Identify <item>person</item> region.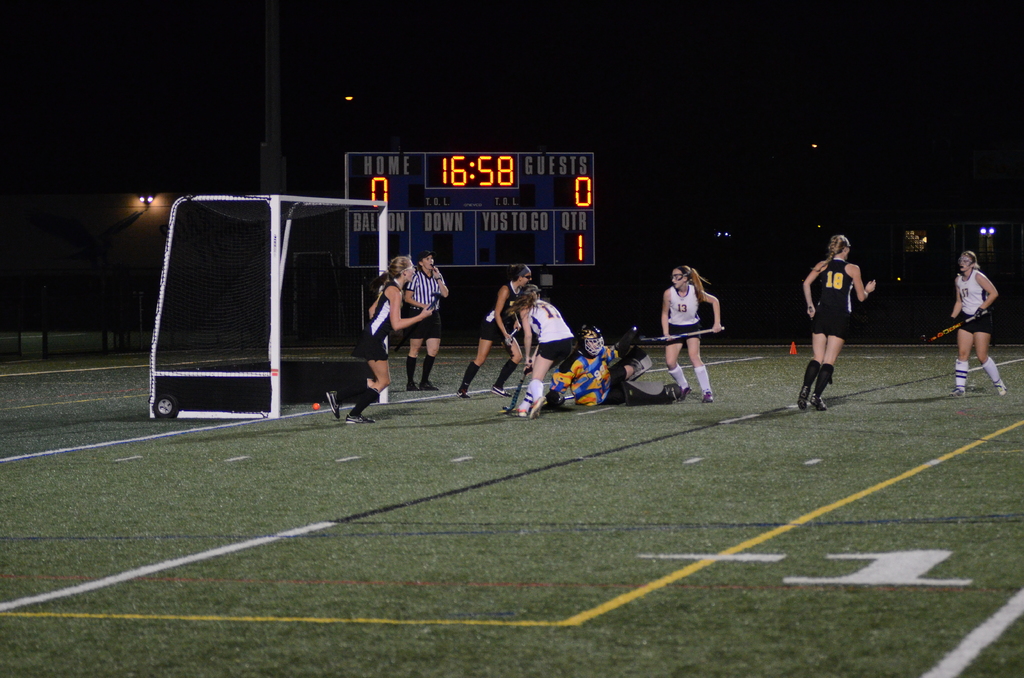
Region: bbox(796, 230, 876, 410).
